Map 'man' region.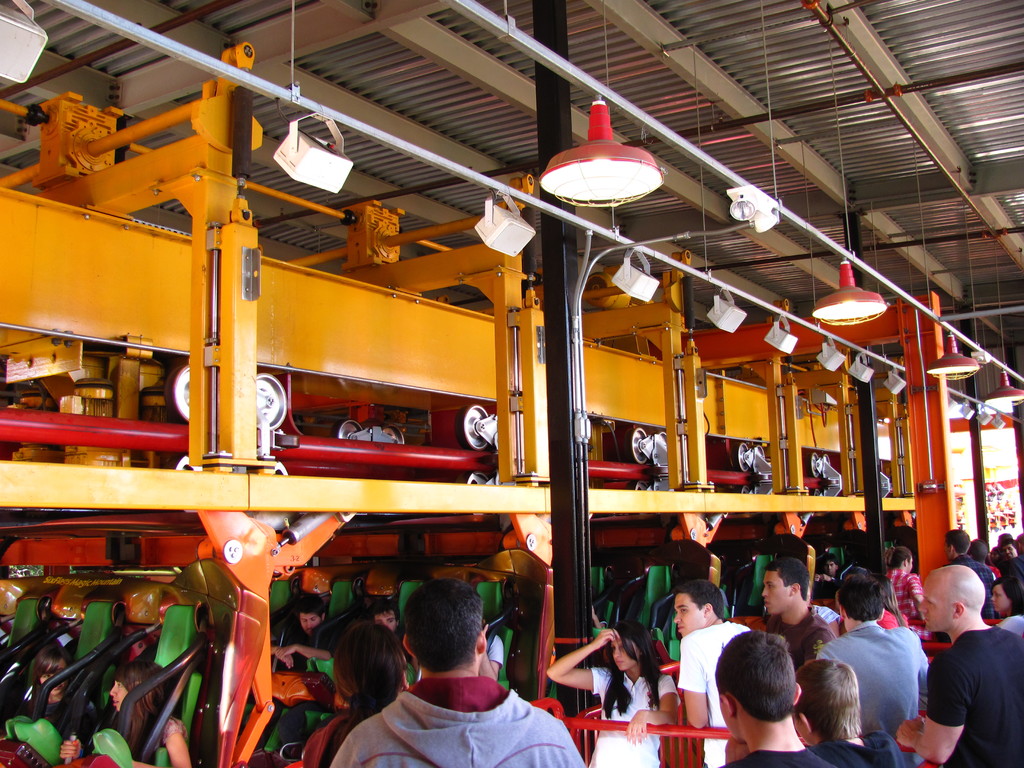
Mapped to 675, 581, 754, 767.
